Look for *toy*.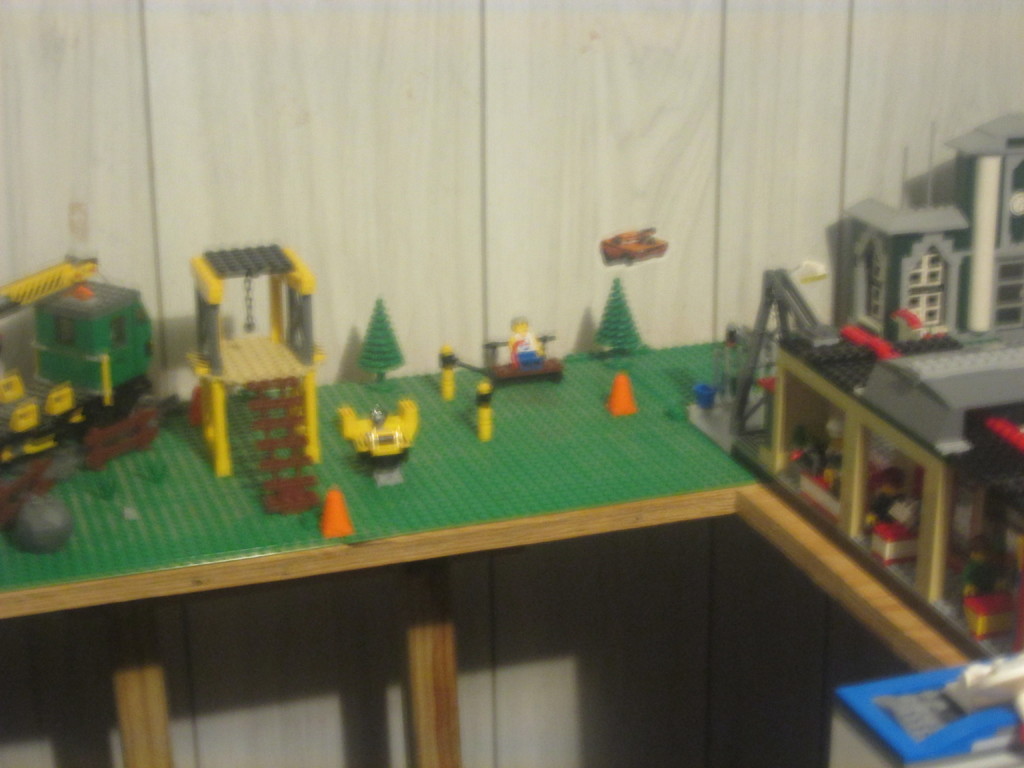
Found: x1=83, y1=410, x2=152, y2=467.
